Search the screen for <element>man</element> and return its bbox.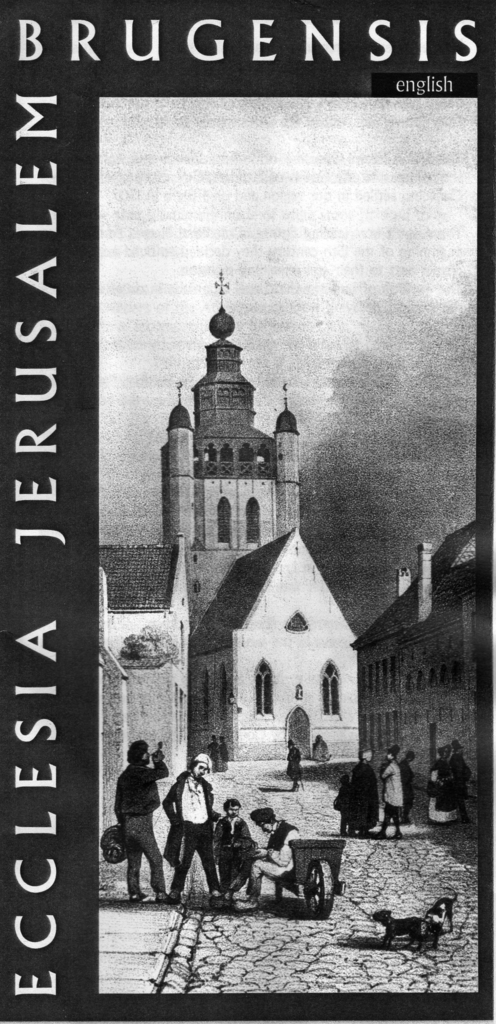
Found: x1=374, y1=742, x2=405, y2=840.
